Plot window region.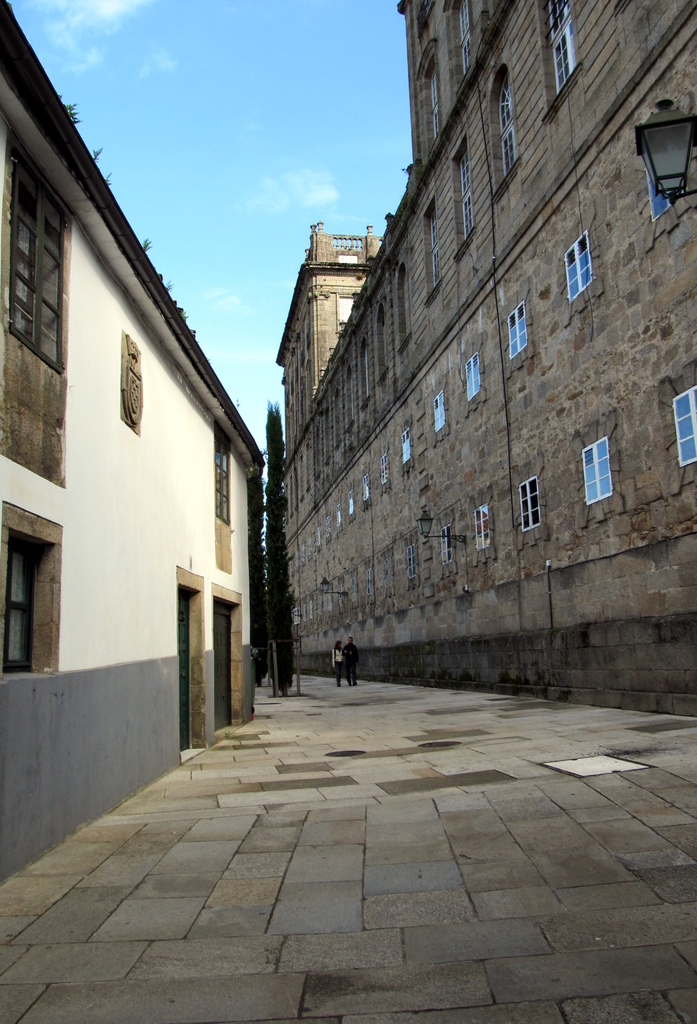
Plotted at x1=542, y1=0, x2=580, y2=99.
